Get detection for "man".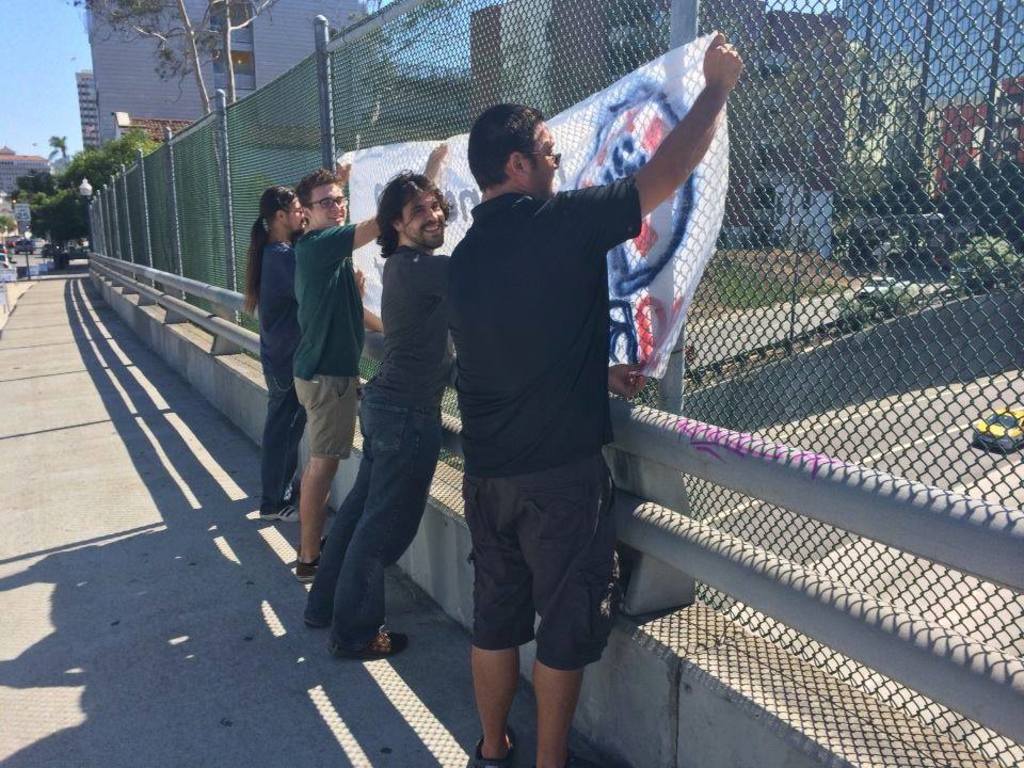
Detection: [left=303, top=167, right=458, bottom=658].
